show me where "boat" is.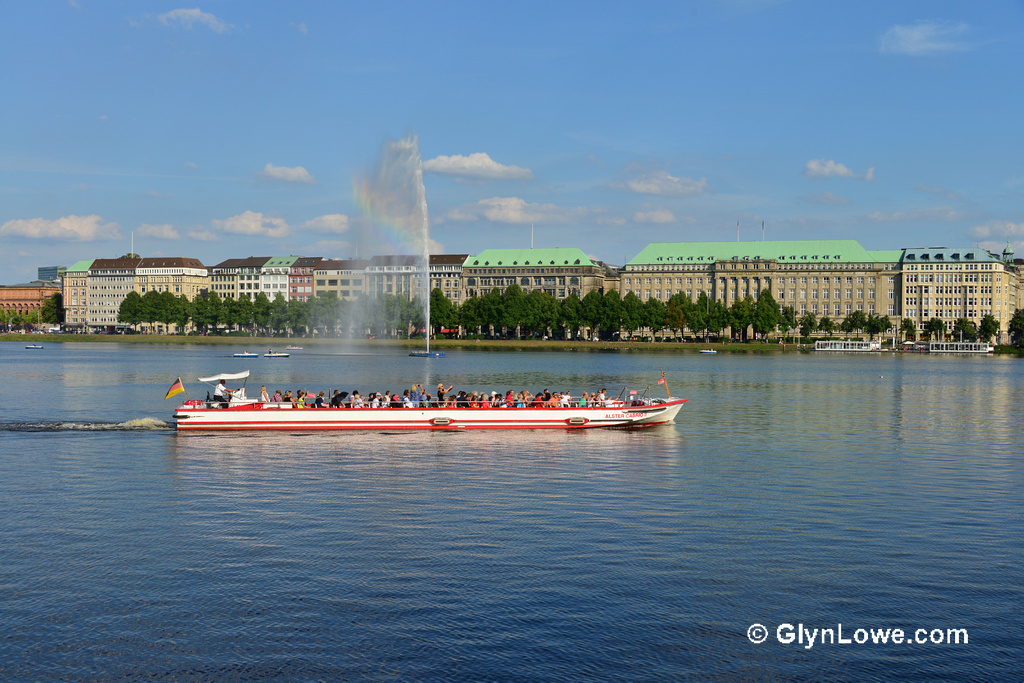
"boat" is at Rect(284, 343, 301, 352).
